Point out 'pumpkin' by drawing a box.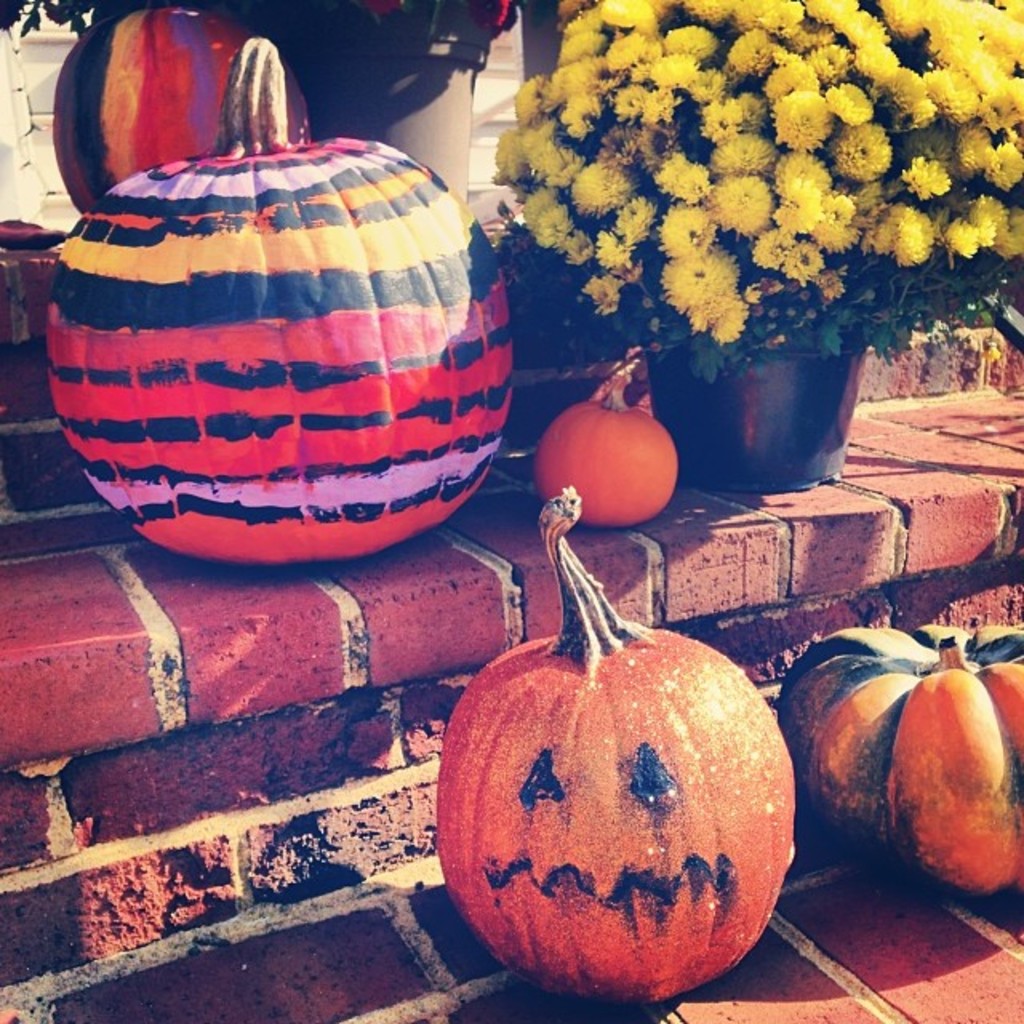
region(50, 3, 304, 202).
